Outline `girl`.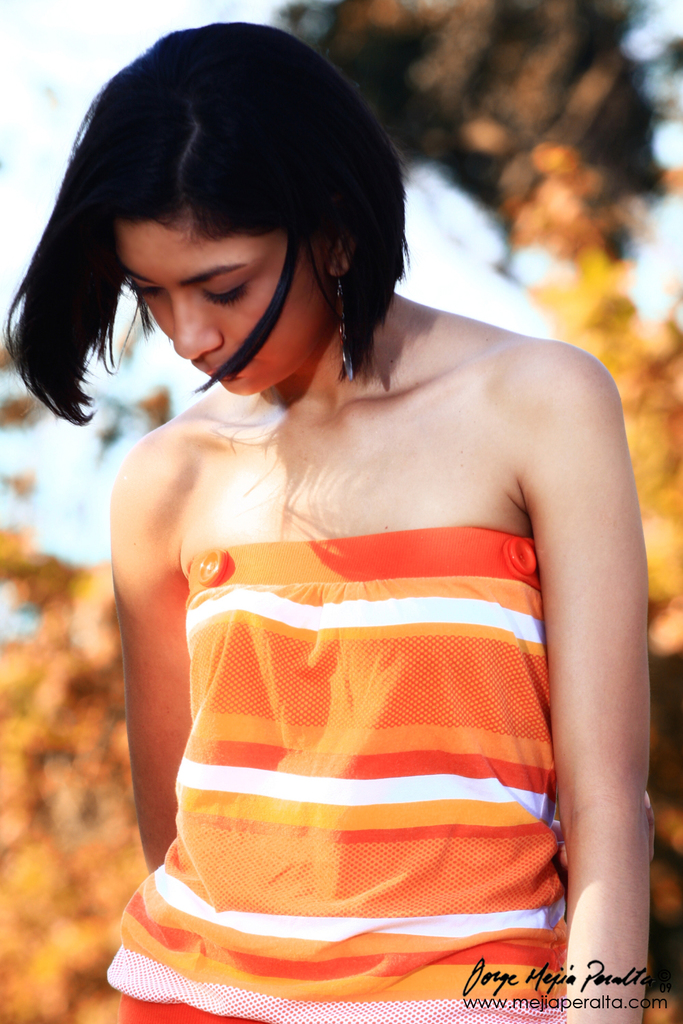
Outline: locate(0, 14, 653, 1023).
